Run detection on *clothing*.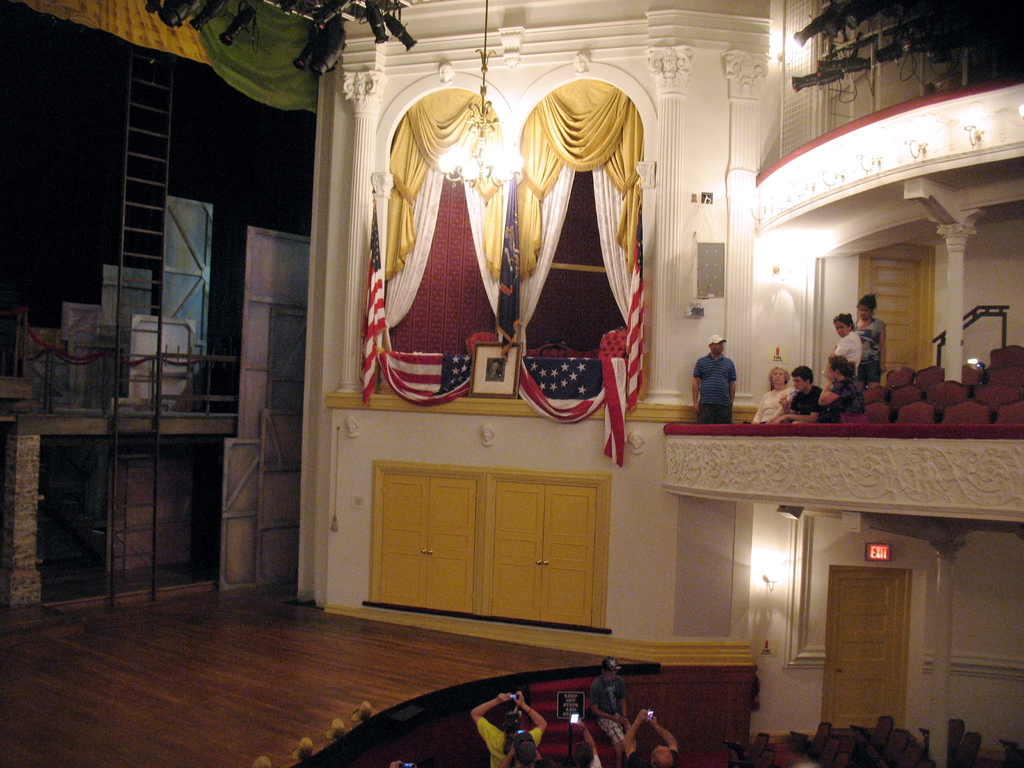
Result: box(829, 333, 863, 380).
